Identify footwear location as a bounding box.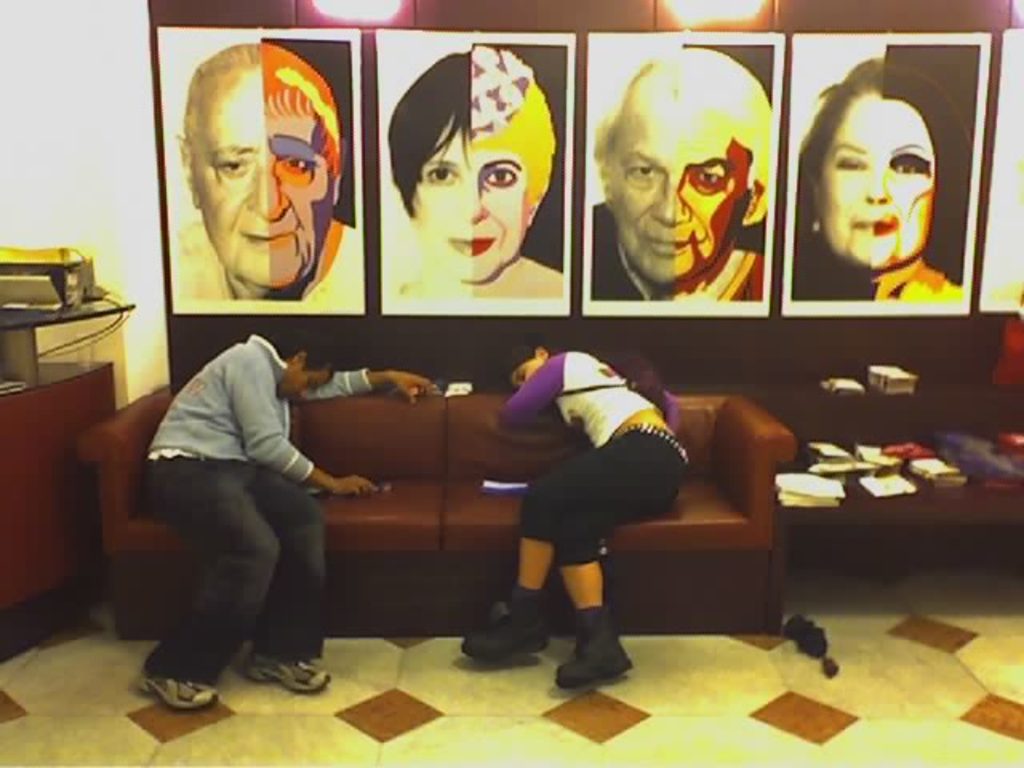
left=462, top=597, right=546, bottom=662.
